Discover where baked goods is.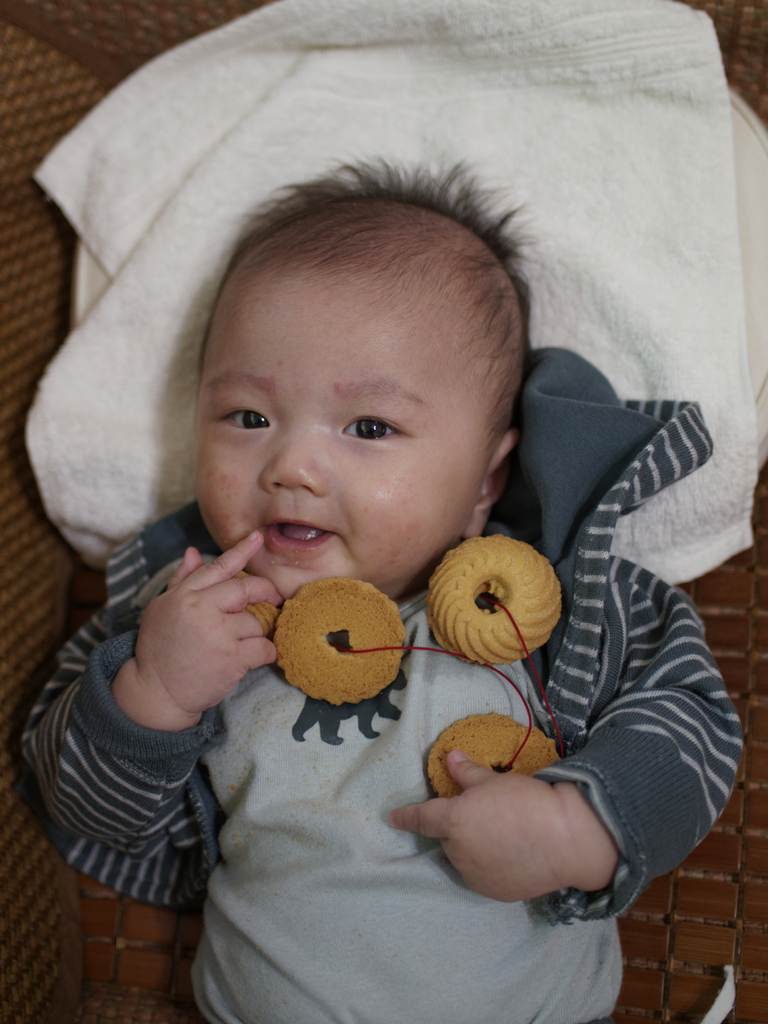
Discovered at [427, 532, 562, 665].
